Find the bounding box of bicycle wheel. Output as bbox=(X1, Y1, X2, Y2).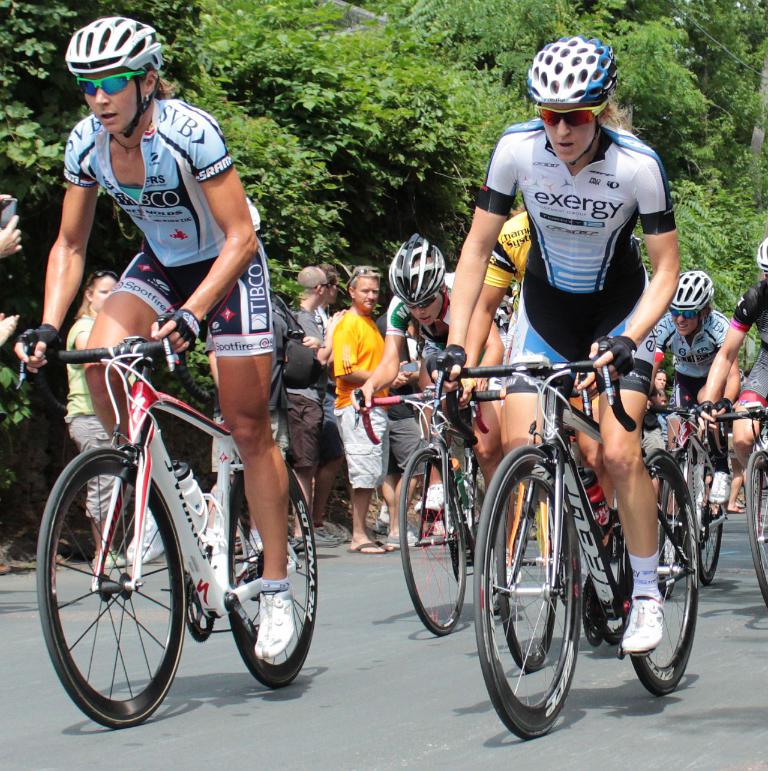
bbox=(221, 458, 320, 690).
